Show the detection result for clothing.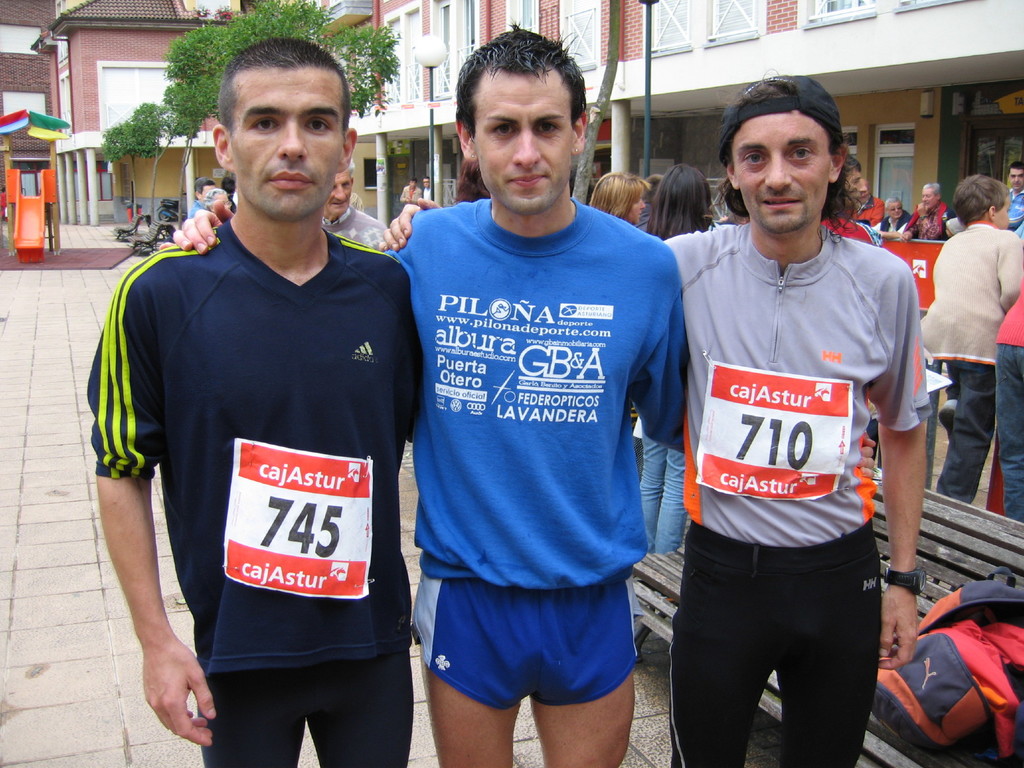
left=988, top=358, right=1023, bottom=514.
